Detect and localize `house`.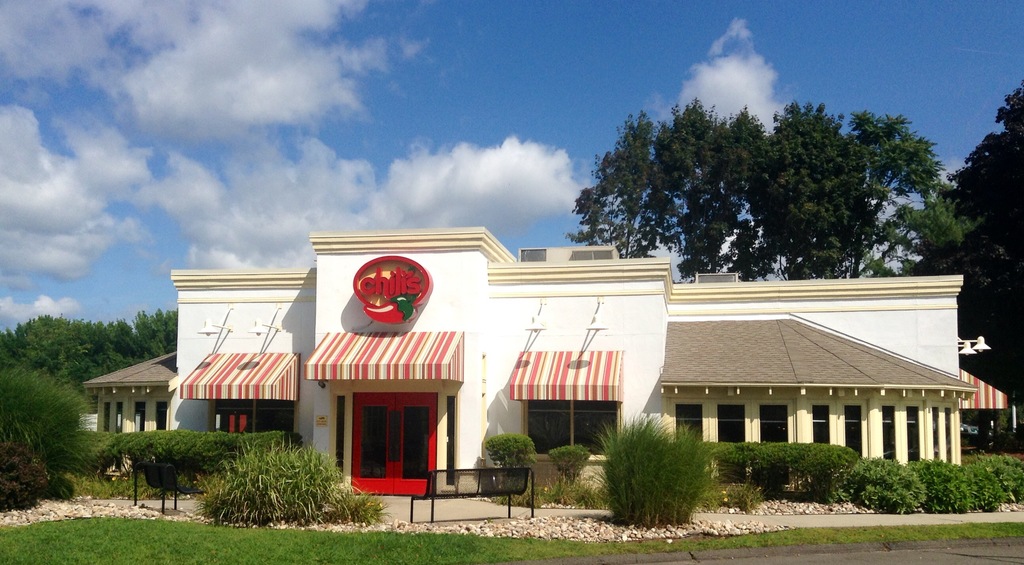
Localized at rect(672, 276, 961, 485).
